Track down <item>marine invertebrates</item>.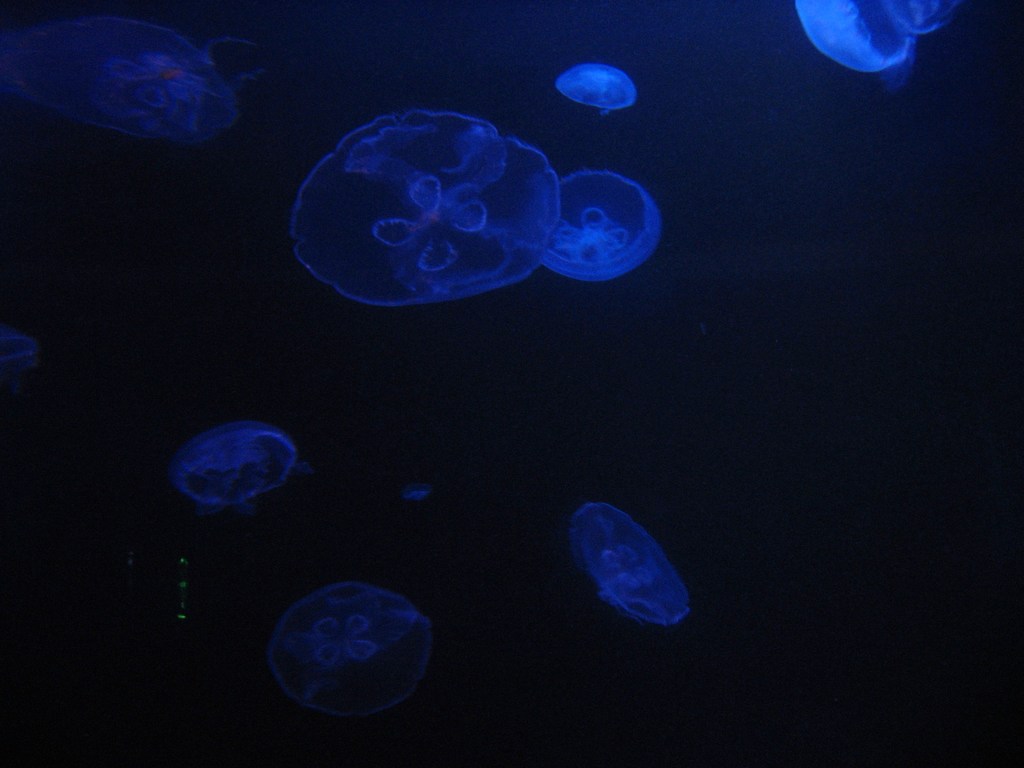
Tracked to crop(401, 468, 435, 512).
